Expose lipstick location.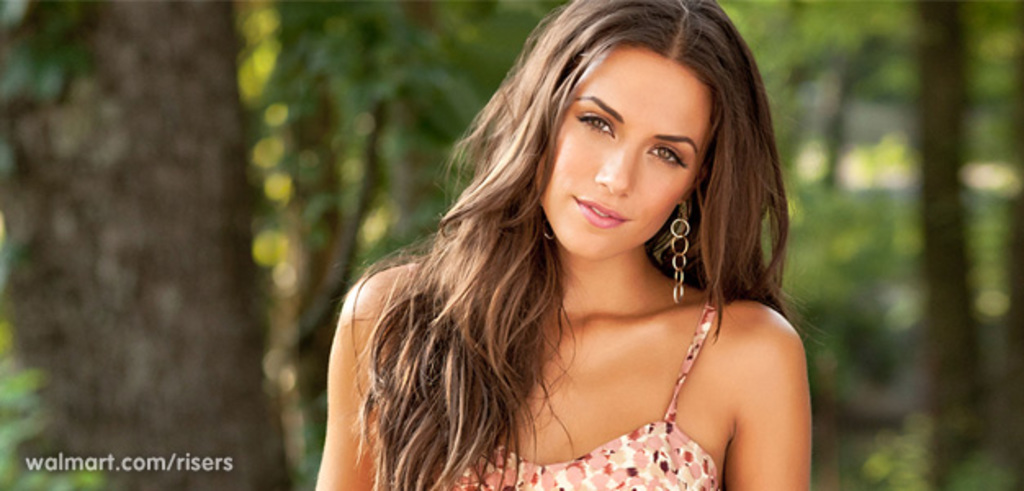
Exposed at Rect(573, 193, 631, 226).
